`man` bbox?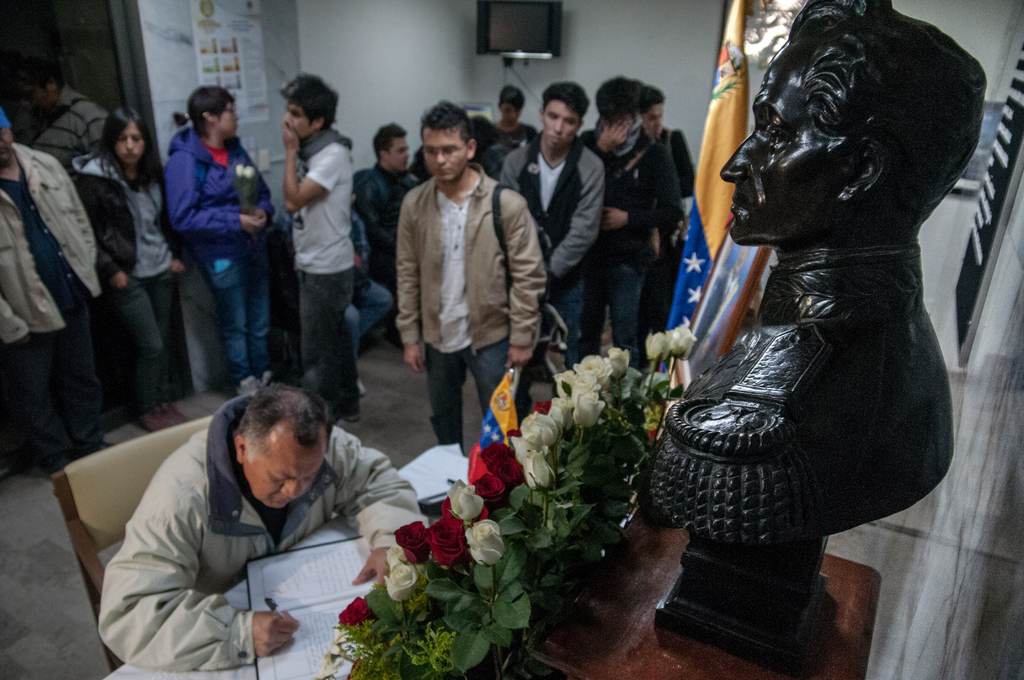
(273,74,359,429)
